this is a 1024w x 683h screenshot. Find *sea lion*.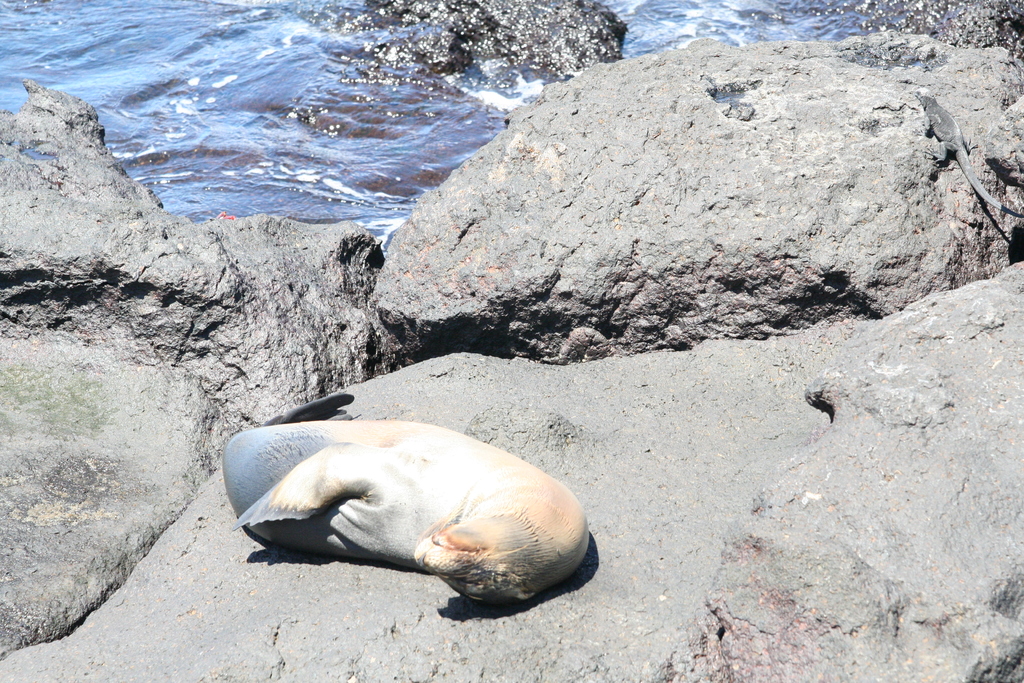
Bounding box: 225/422/588/600.
